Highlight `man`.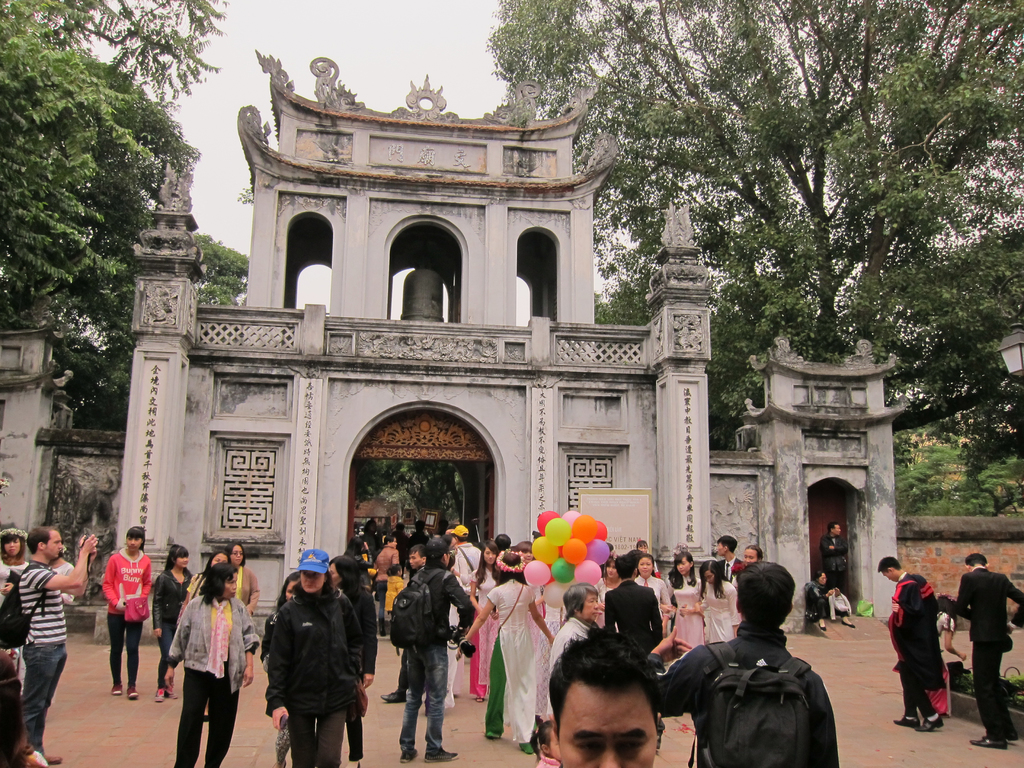
Highlighted region: <bbox>451, 523, 477, 580</bbox>.
